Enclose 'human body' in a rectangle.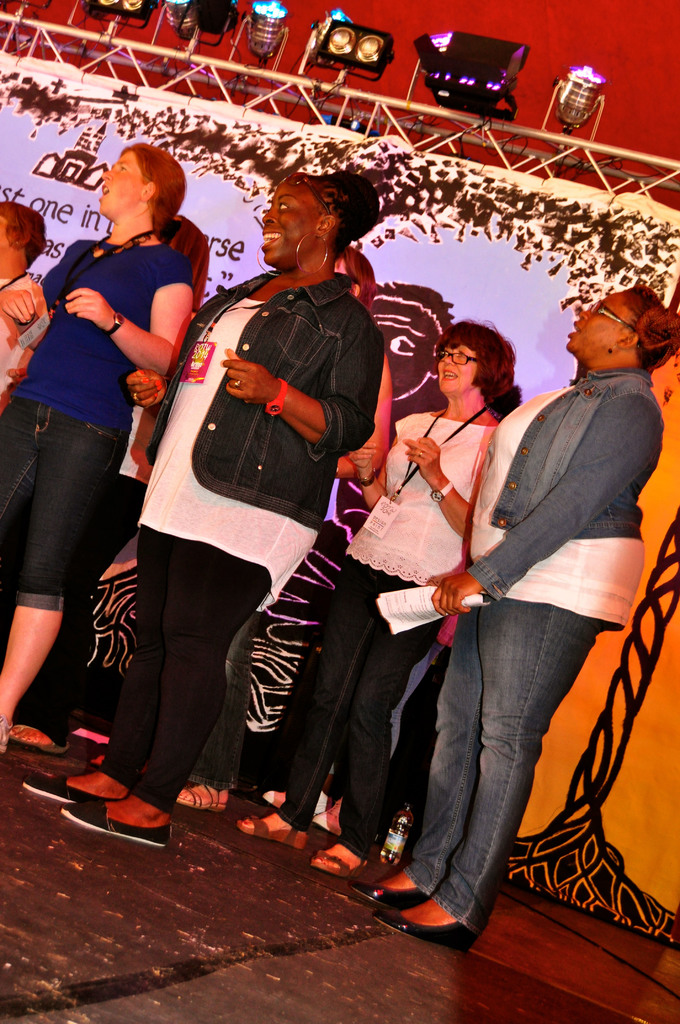
Rect(218, 392, 502, 849).
